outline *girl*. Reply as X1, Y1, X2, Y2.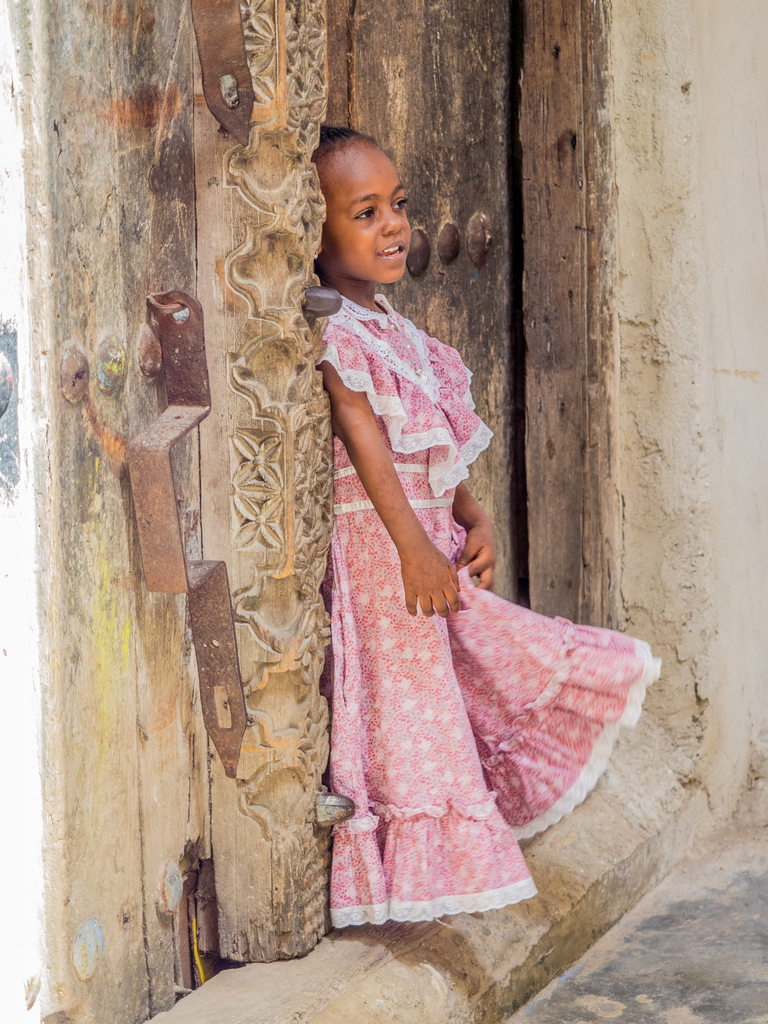
316, 122, 646, 929.
